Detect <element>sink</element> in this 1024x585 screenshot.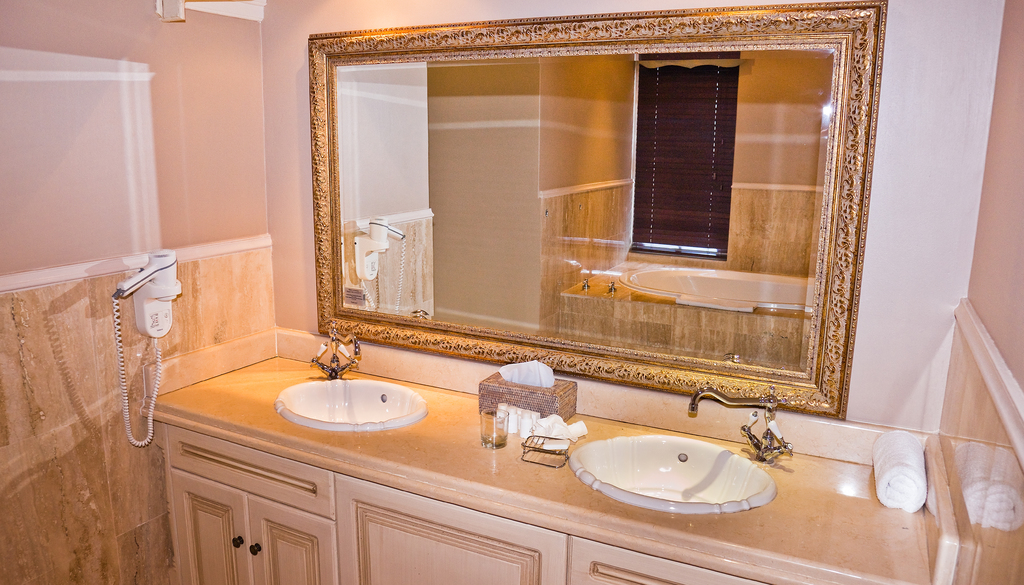
Detection: 566 385 794 520.
